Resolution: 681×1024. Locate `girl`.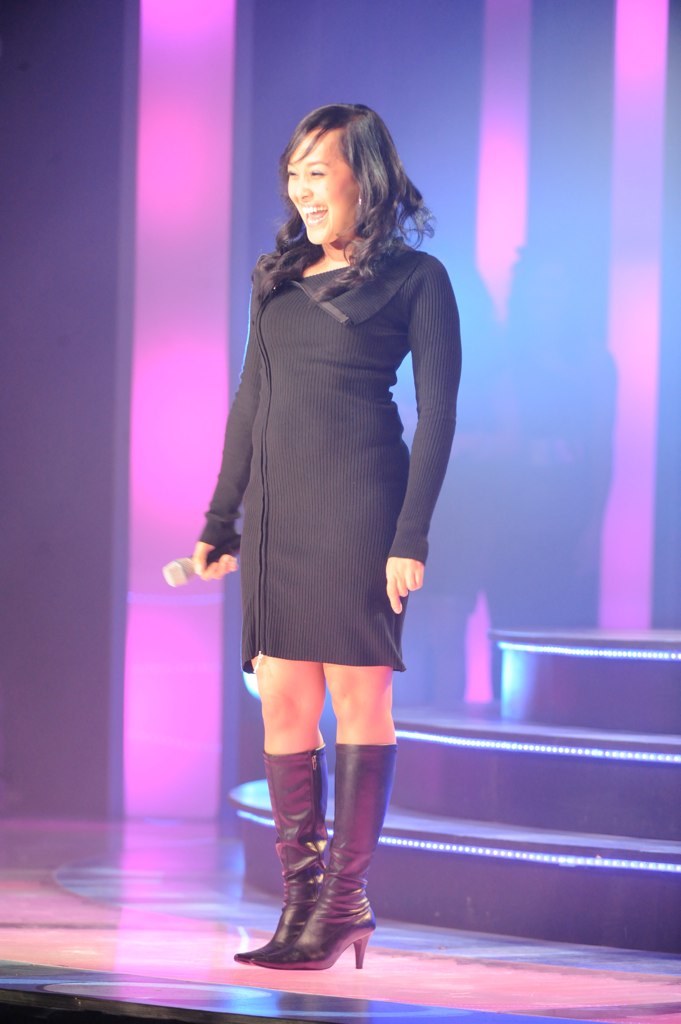
(194, 102, 464, 970).
